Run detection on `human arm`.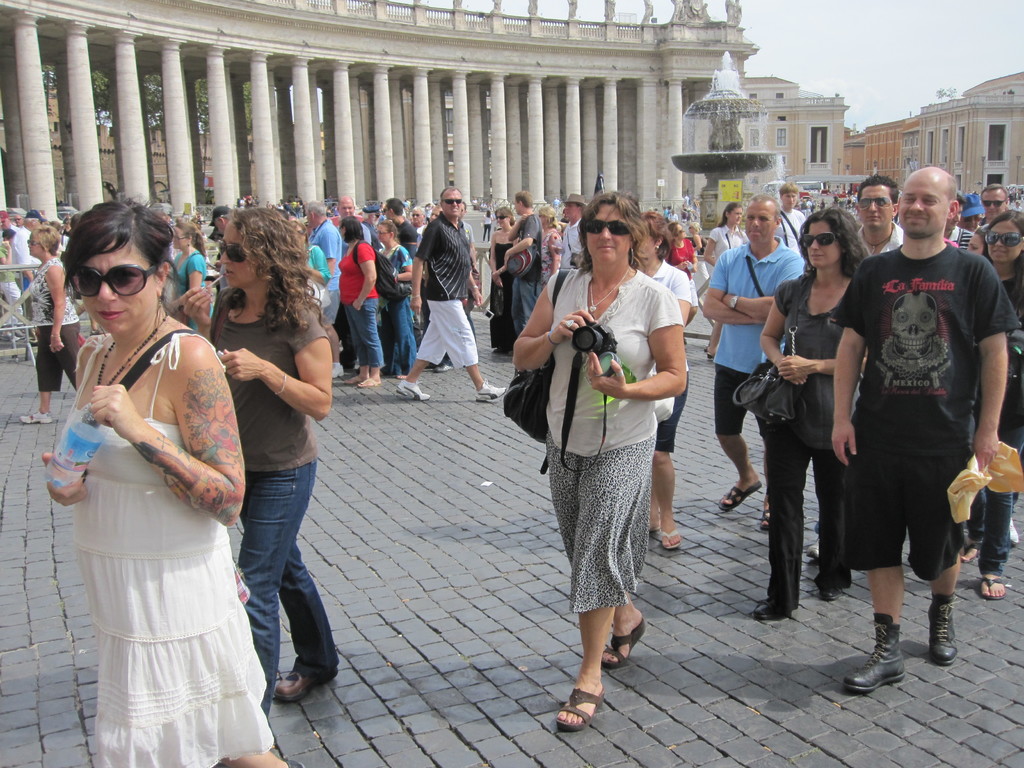
Result: <box>301,243,334,285</box>.
